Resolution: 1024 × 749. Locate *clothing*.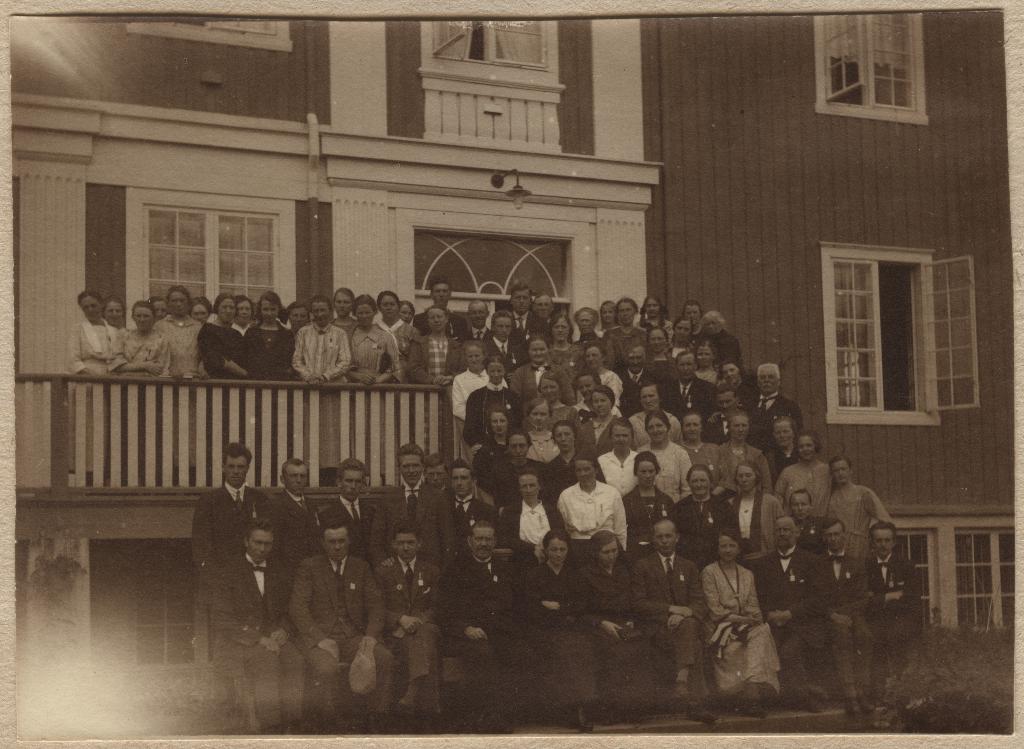
left=270, top=485, right=319, bottom=544.
